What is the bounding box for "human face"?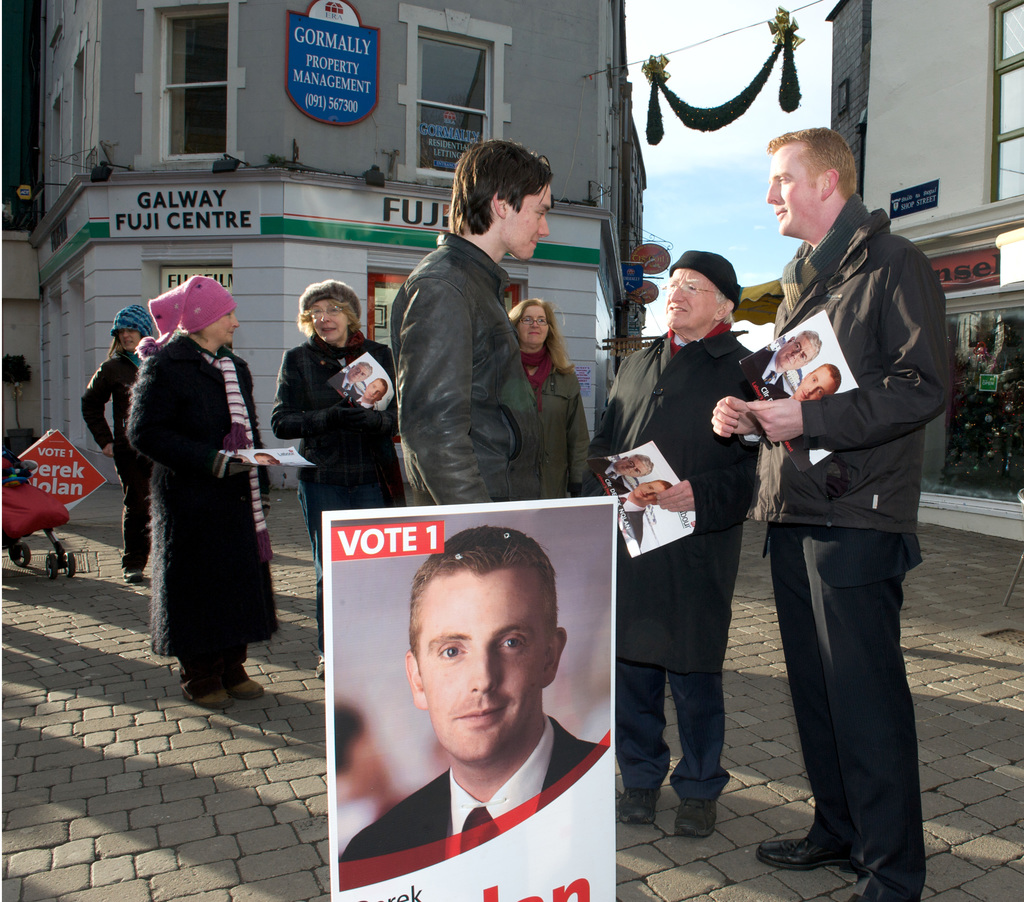
{"left": 202, "top": 309, "right": 240, "bottom": 346}.
